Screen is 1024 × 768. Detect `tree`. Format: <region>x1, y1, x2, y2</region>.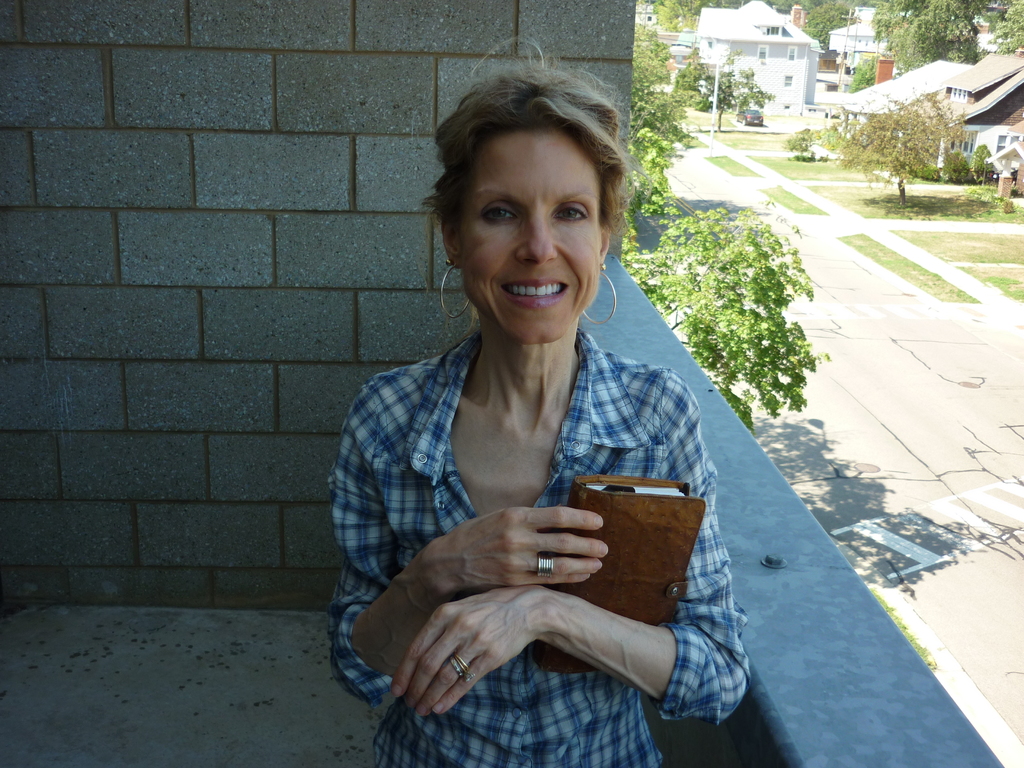
<region>664, 58, 707, 111</region>.
